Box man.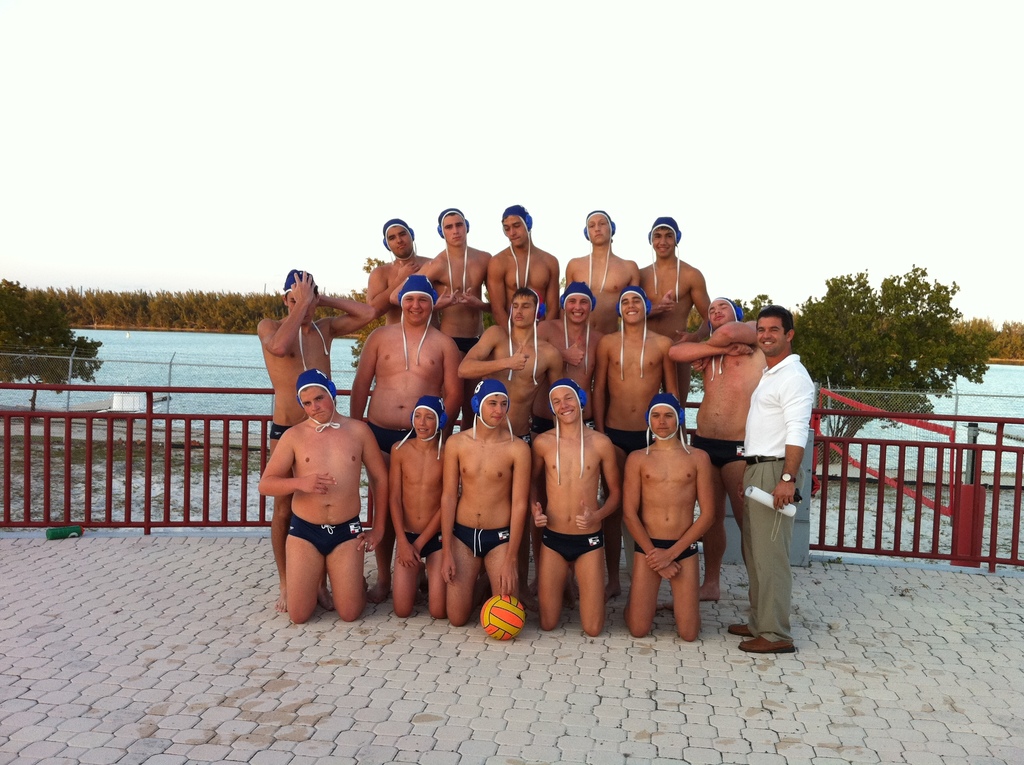
{"left": 592, "top": 284, "right": 680, "bottom": 600}.
